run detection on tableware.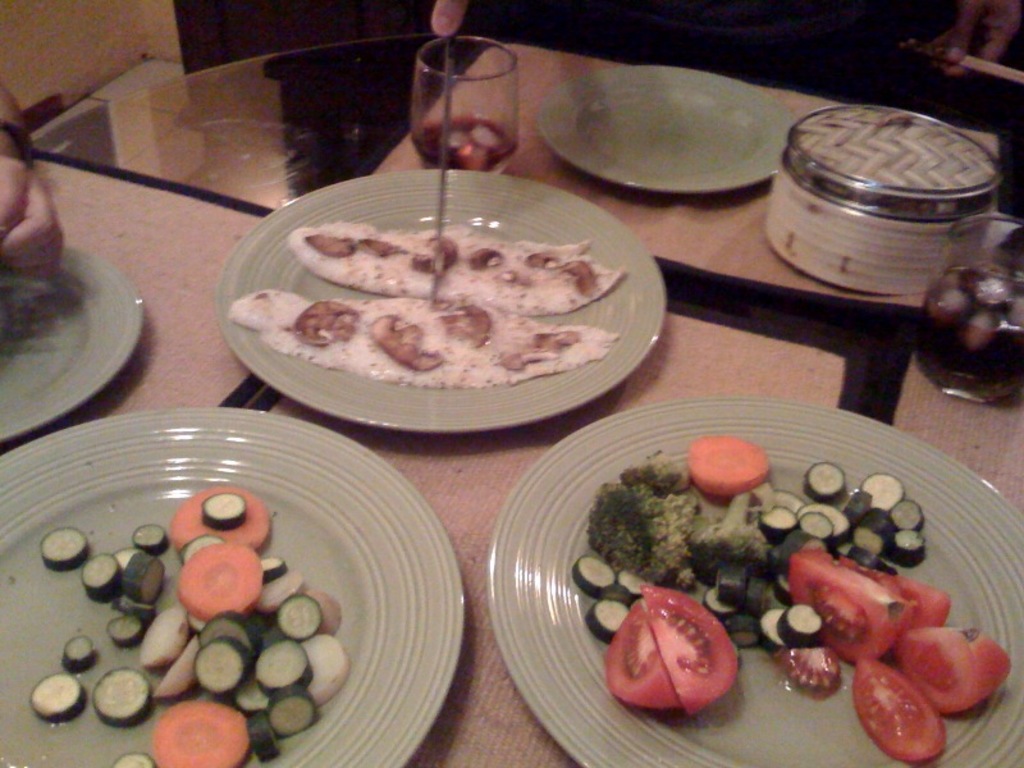
Result: [544,65,792,200].
